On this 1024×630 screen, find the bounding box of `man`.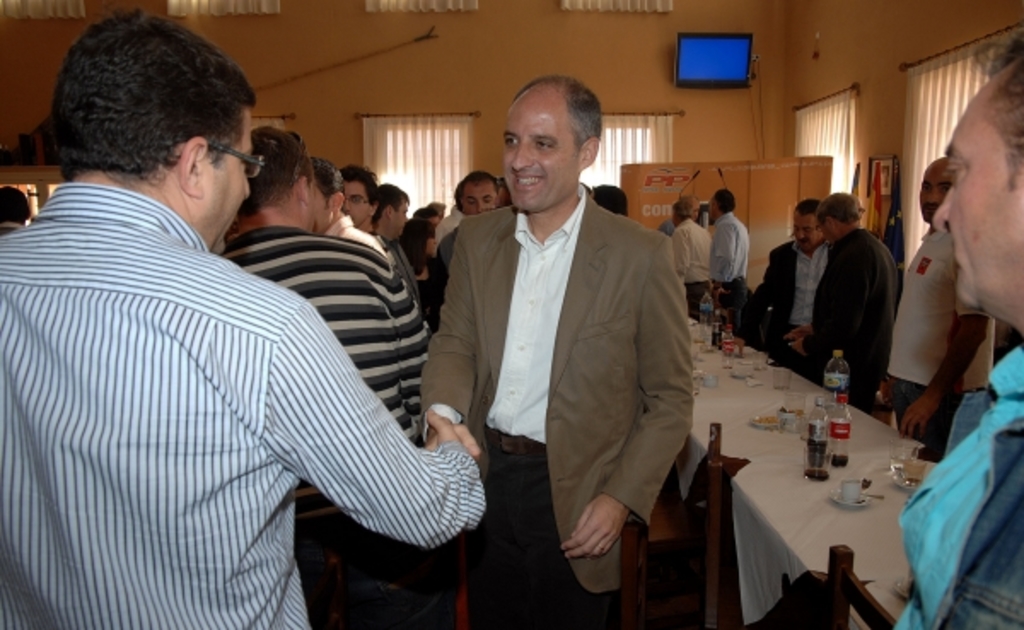
Bounding box: <region>819, 191, 891, 411</region>.
